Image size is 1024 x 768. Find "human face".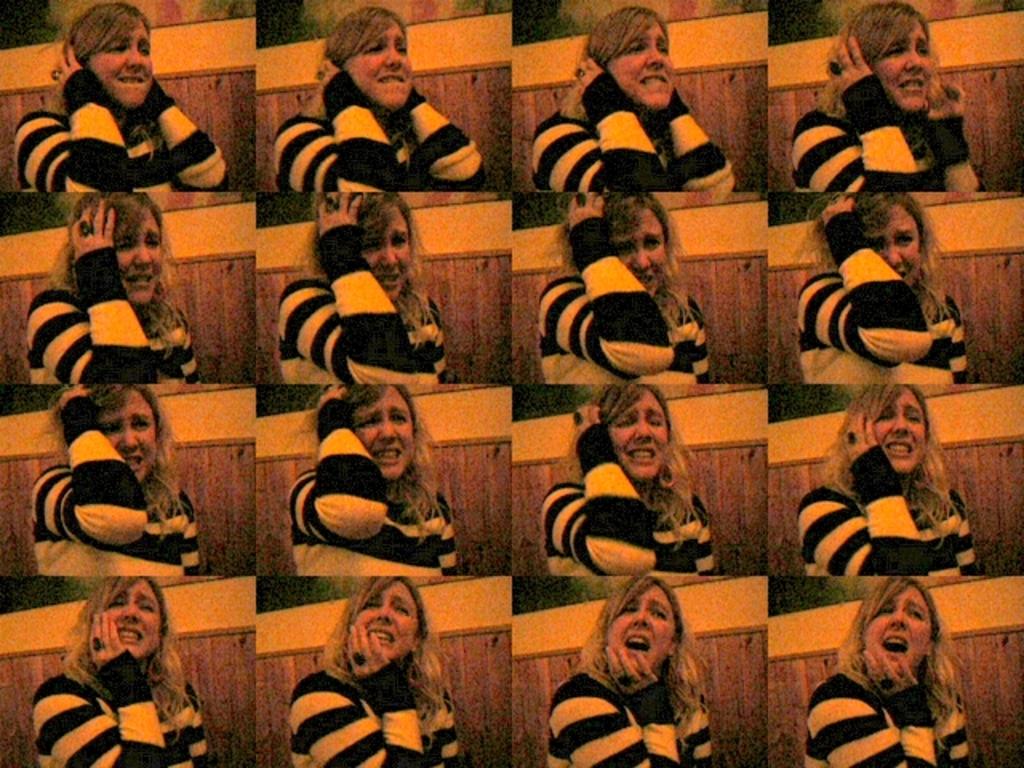
<box>858,206,925,280</box>.
